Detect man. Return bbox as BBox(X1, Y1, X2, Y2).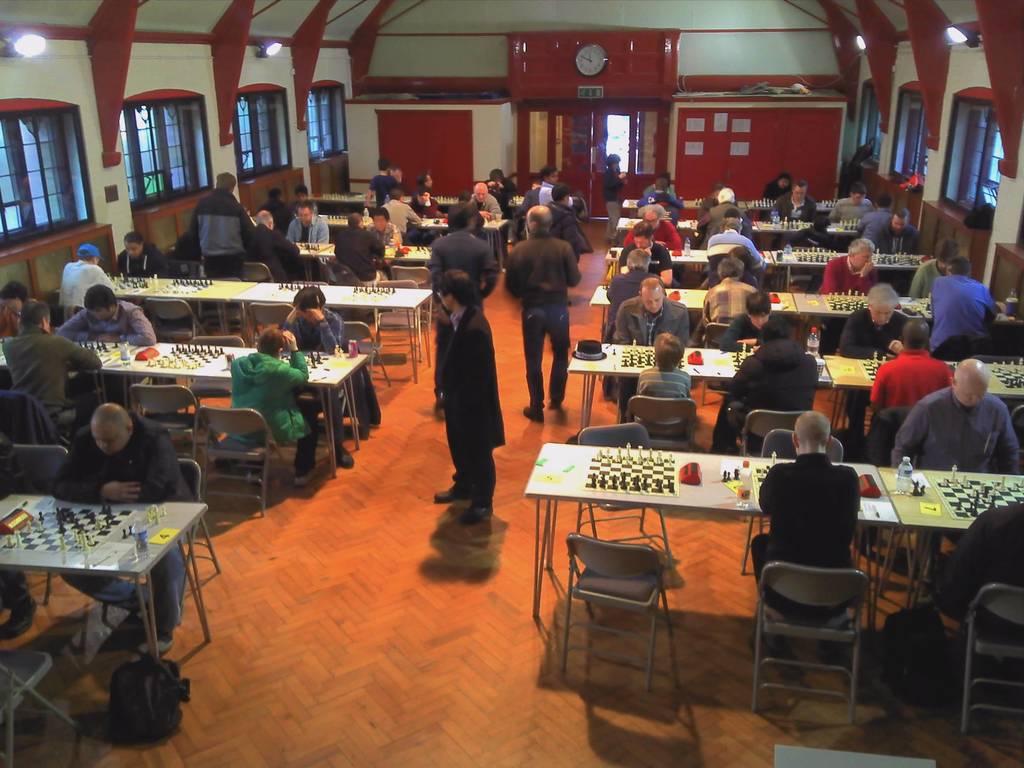
BBox(748, 410, 861, 625).
